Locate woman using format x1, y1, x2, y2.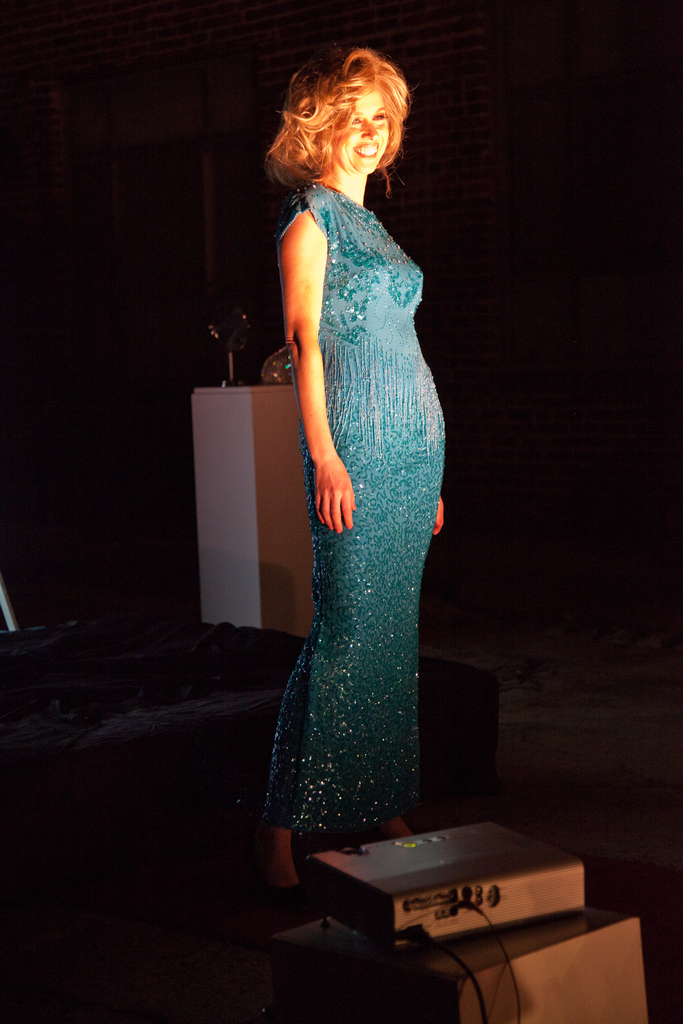
224, 49, 478, 917.
